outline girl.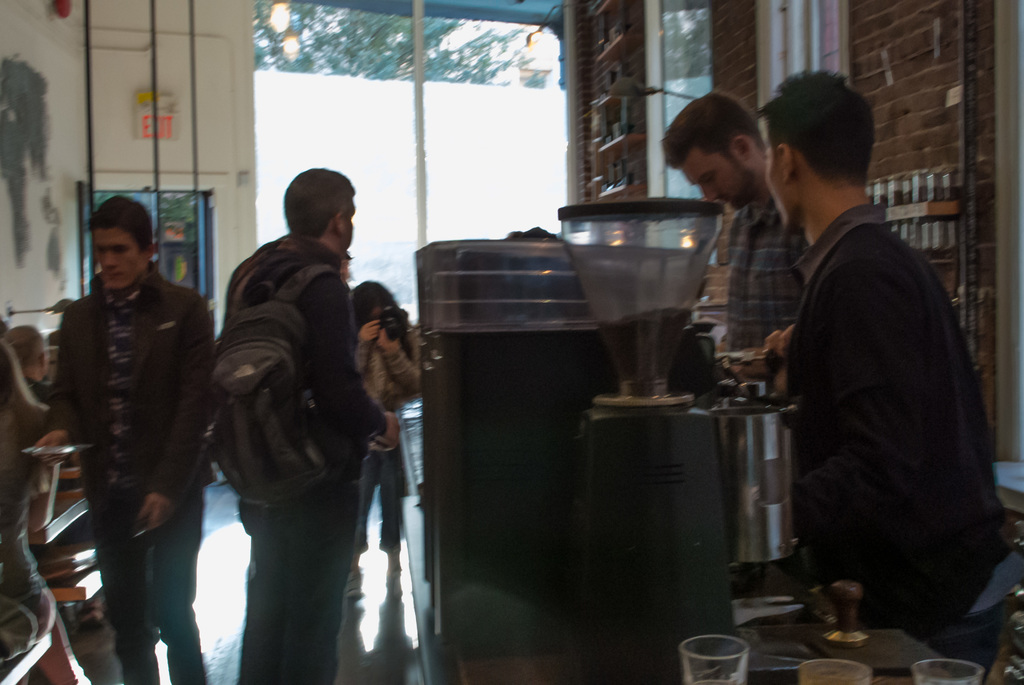
Outline: {"left": 350, "top": 280, "right": 420, "bottom": 601}.
